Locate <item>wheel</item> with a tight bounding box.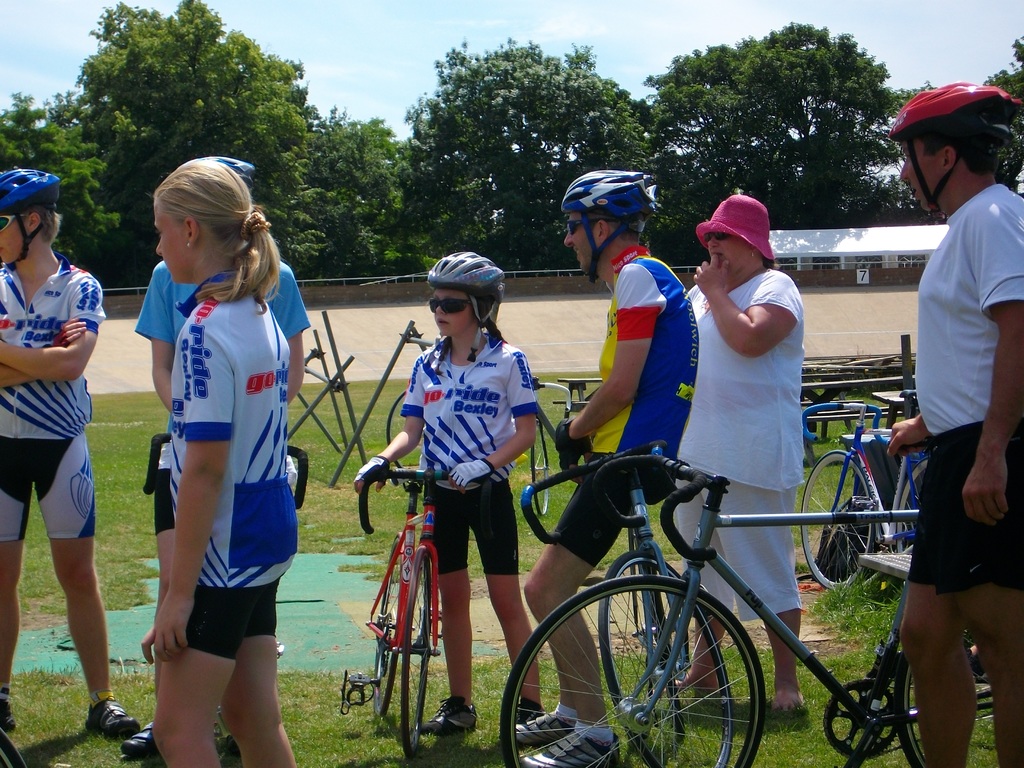
{"x1": 374, "y1": 531, "x2": 406, "y2": 717}.
